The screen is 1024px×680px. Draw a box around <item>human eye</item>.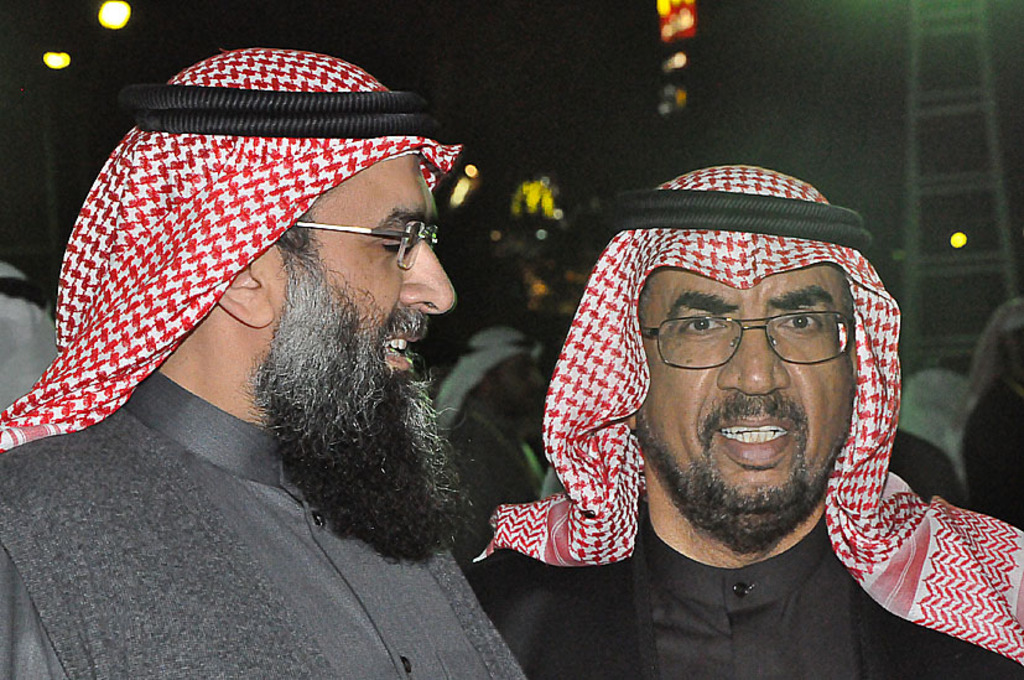
x1=773 y1=302 x2=826 y2=334.
